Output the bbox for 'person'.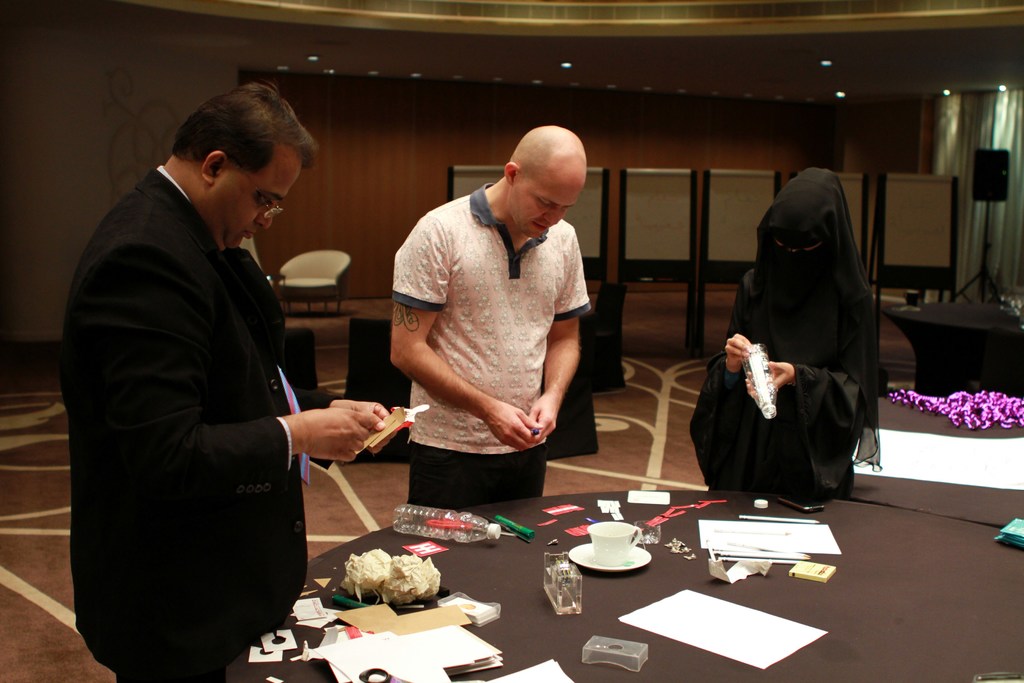
l=56, t=76, r=389, b=682.
